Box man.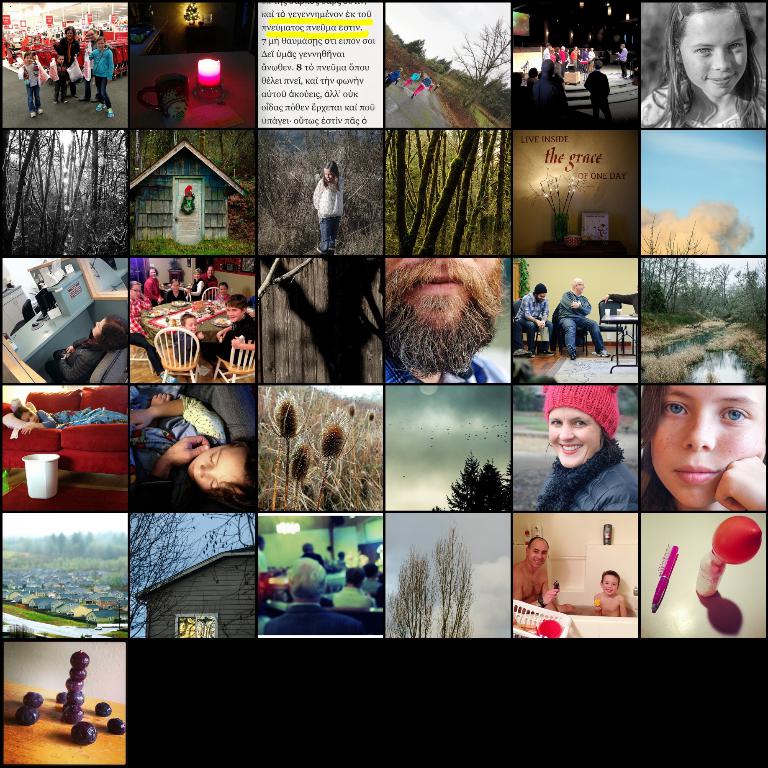
<region>329, 564, 377, 608</region>.
